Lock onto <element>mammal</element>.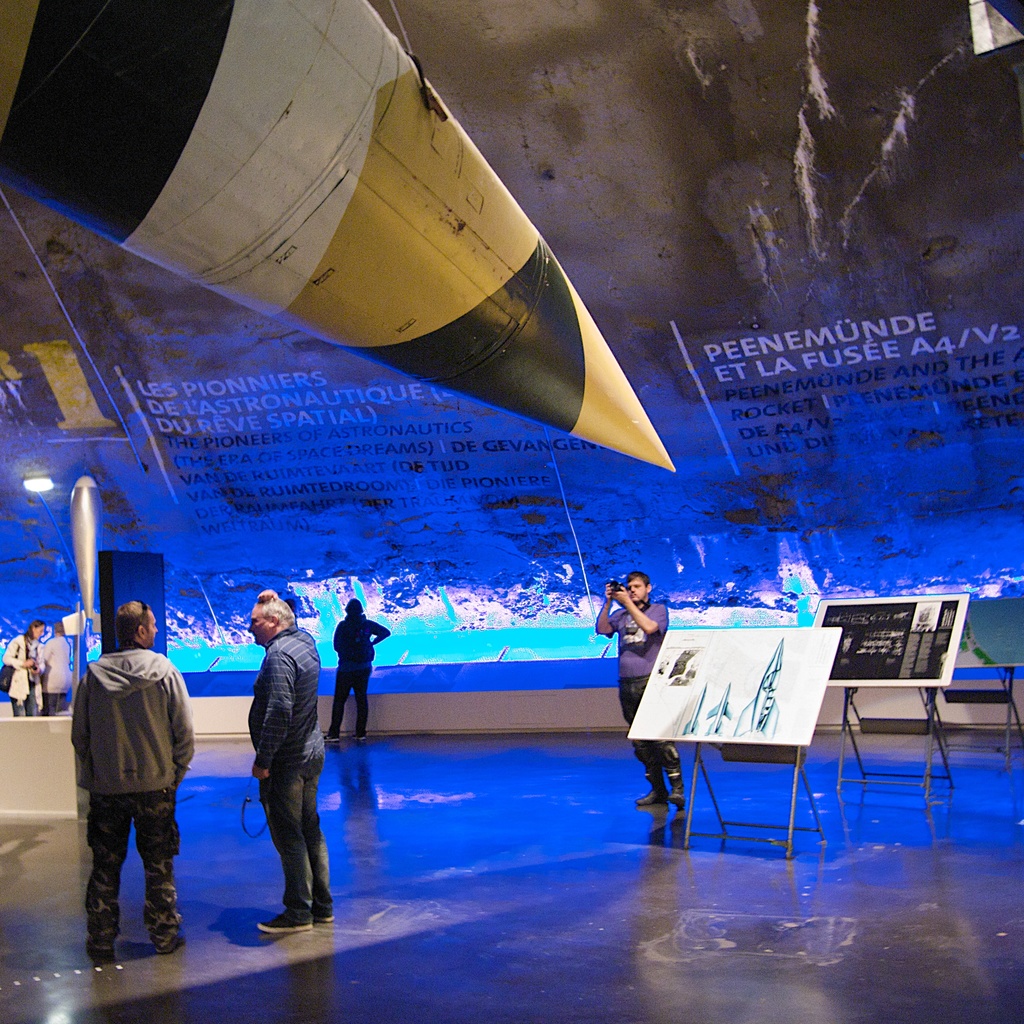
Locked: [1,619,49,717].
